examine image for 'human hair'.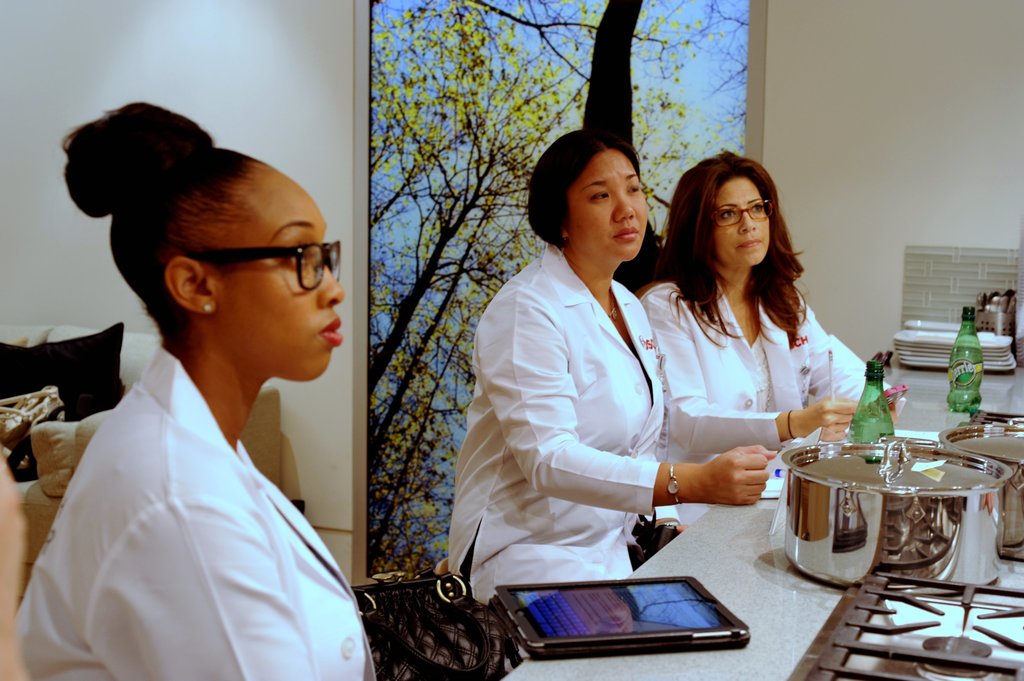
Examination result: 63, 101, 271, 352.
